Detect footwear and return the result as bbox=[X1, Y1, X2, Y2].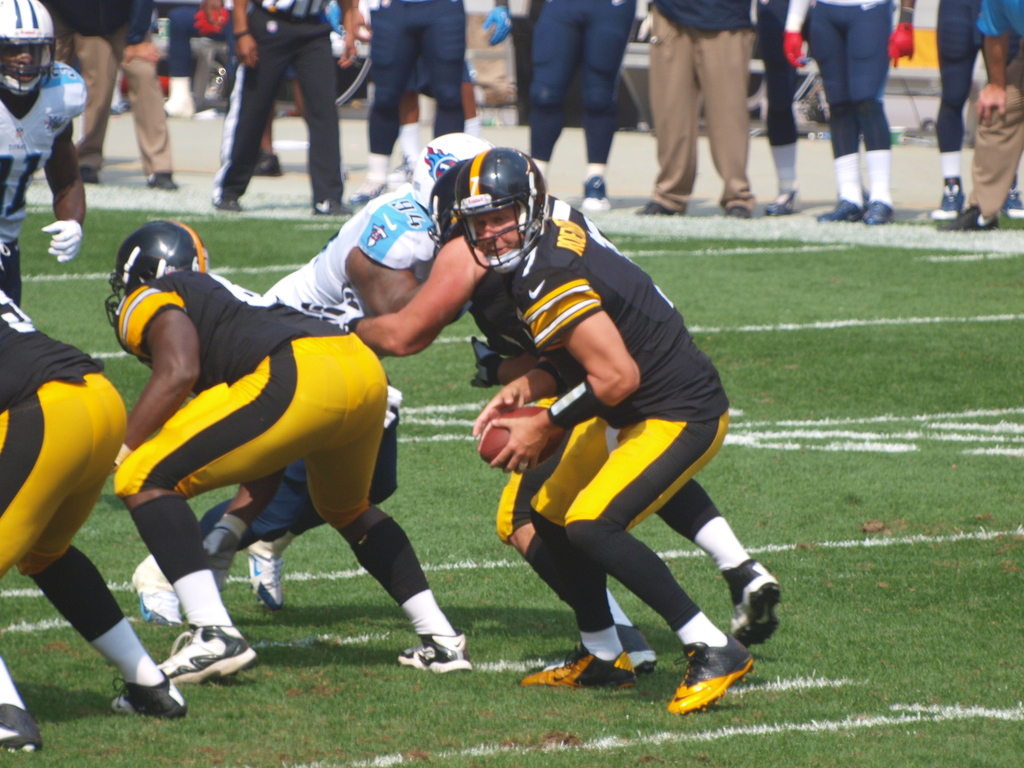
bbox=[663, 636, 752, 723].
